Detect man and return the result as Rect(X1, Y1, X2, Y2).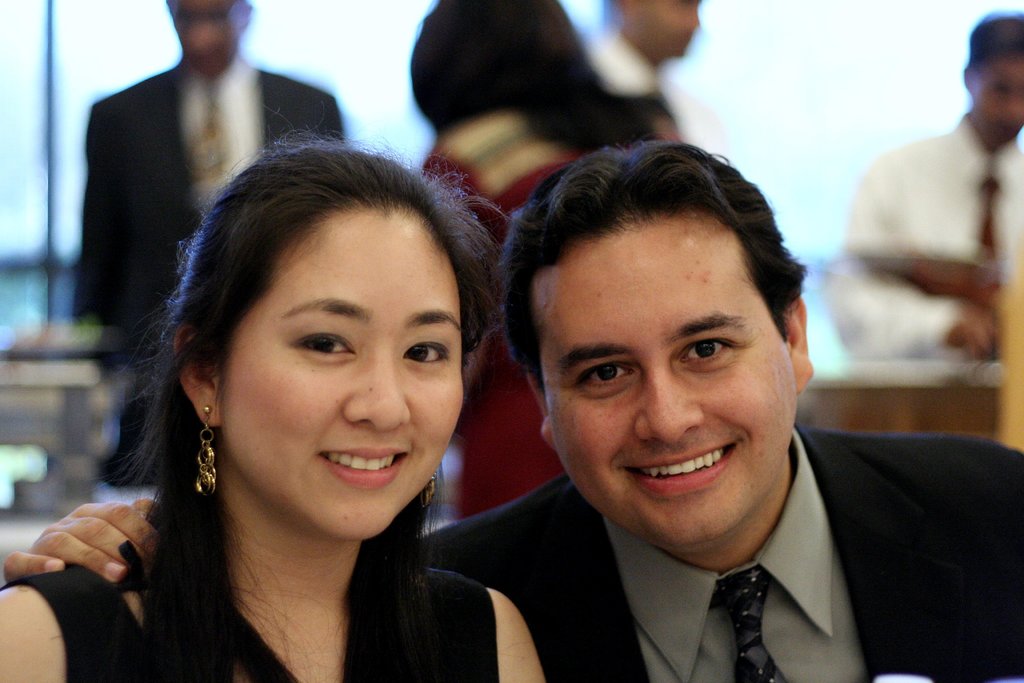
Rect(817, 10, 1023, 368).
